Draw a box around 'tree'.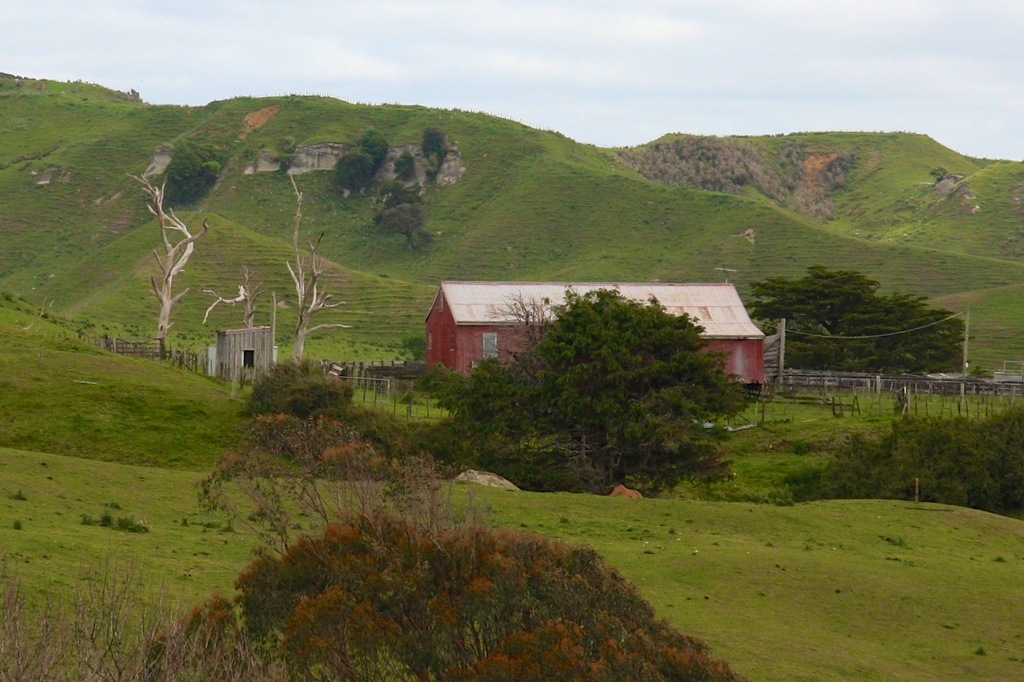
box=[199, 262, 264, 331].
